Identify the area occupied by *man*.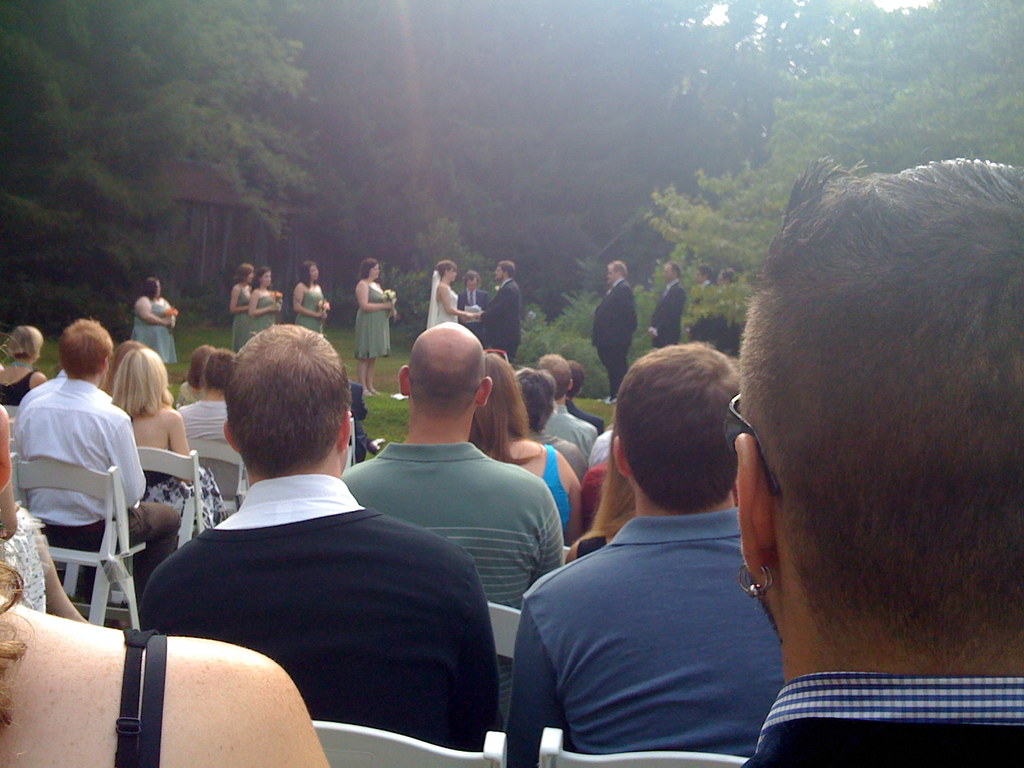
Area: <region>10, 323, 176, 638</region>.
